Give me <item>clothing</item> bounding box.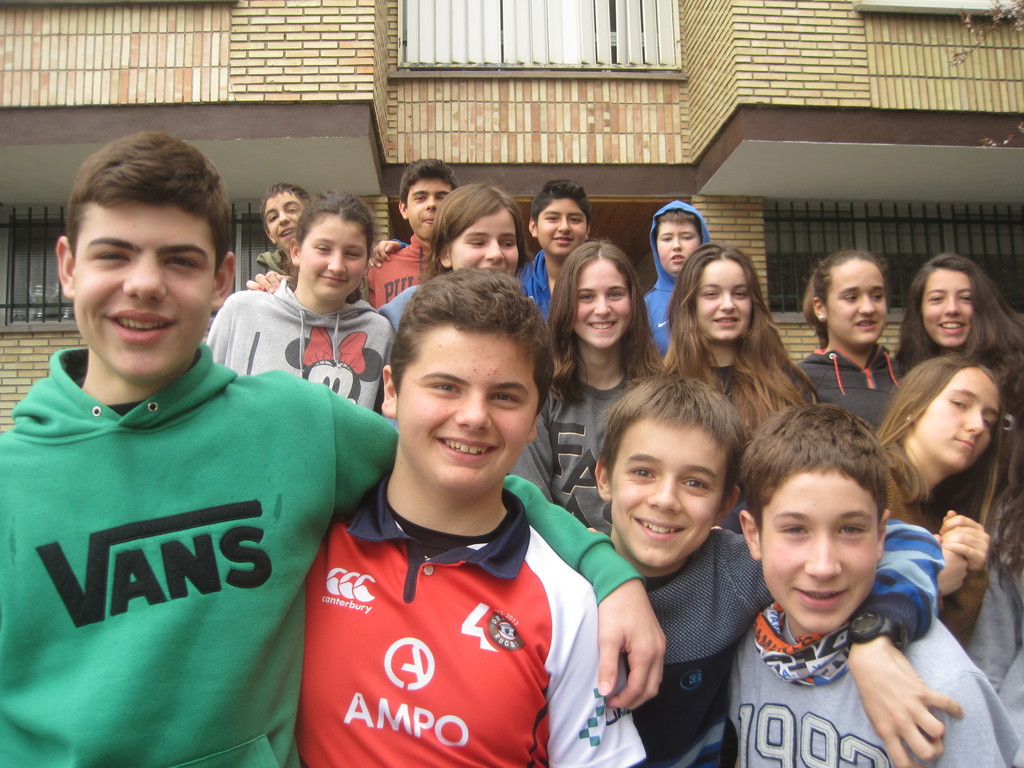
bbox=(256, 242, 294, 292).
